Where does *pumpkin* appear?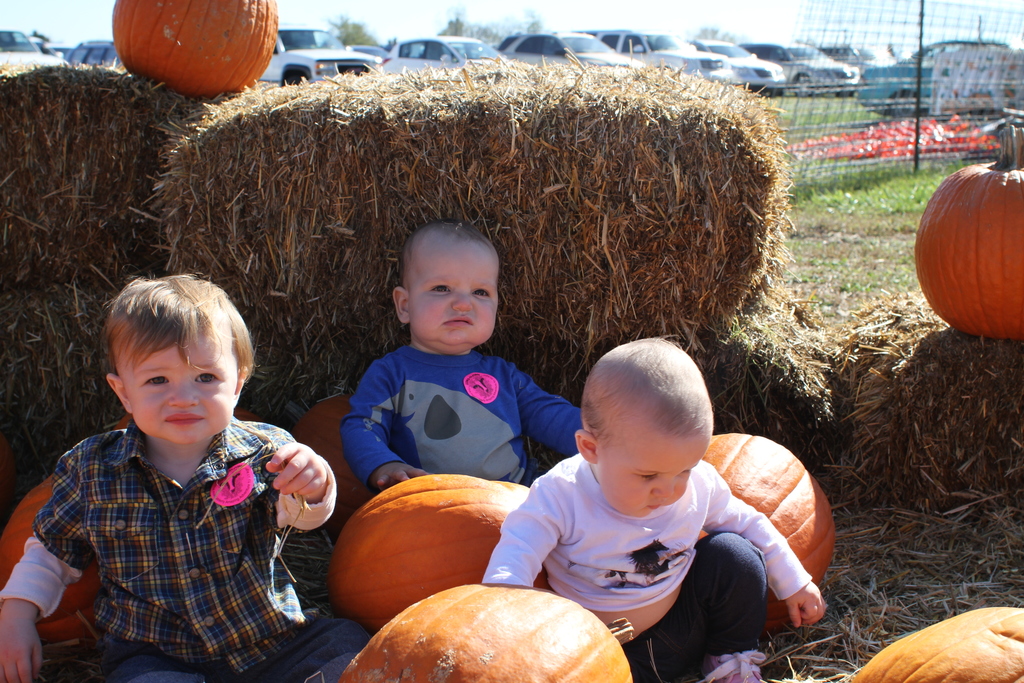
Appears at rect(114, 0, 274, 99).
